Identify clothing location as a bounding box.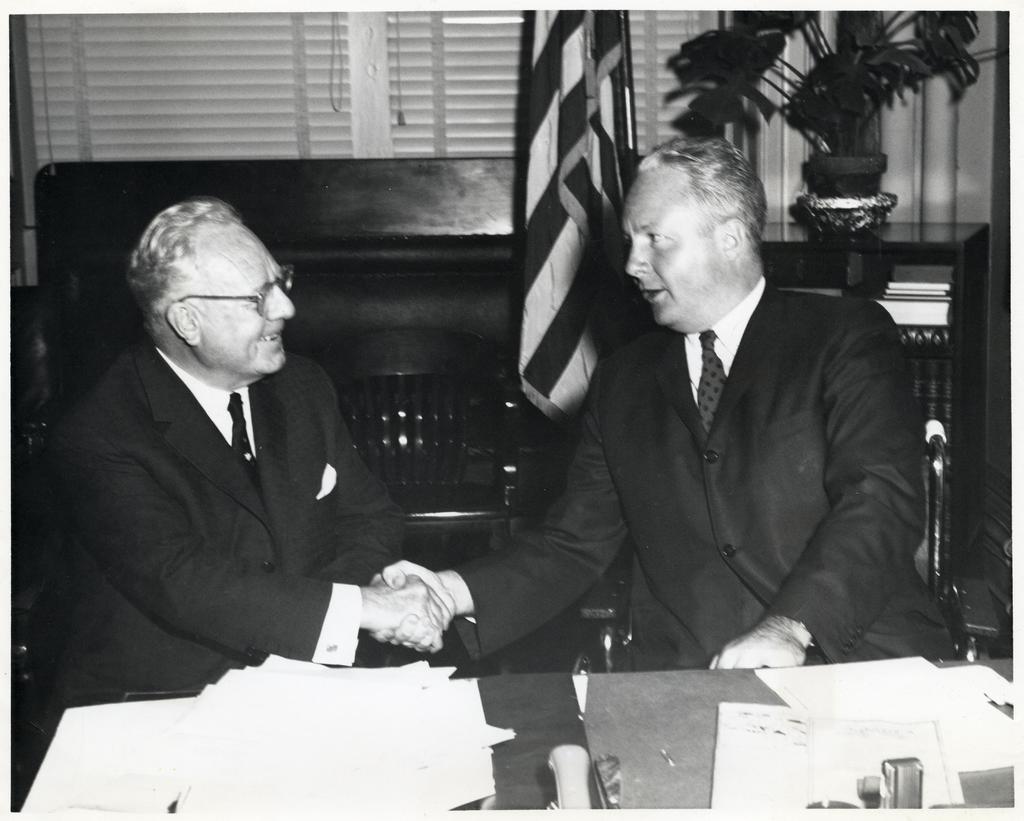
crop(456, 280, 957, 666).
